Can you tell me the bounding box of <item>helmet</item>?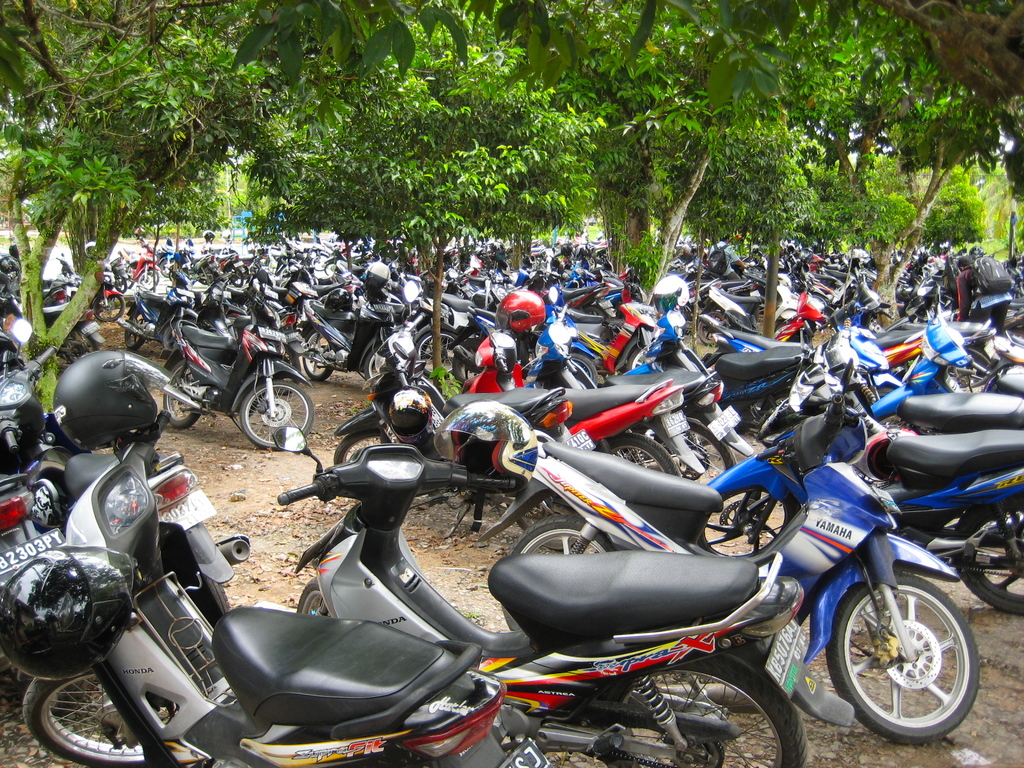
<region>0, 364, 49, 499</region>.
